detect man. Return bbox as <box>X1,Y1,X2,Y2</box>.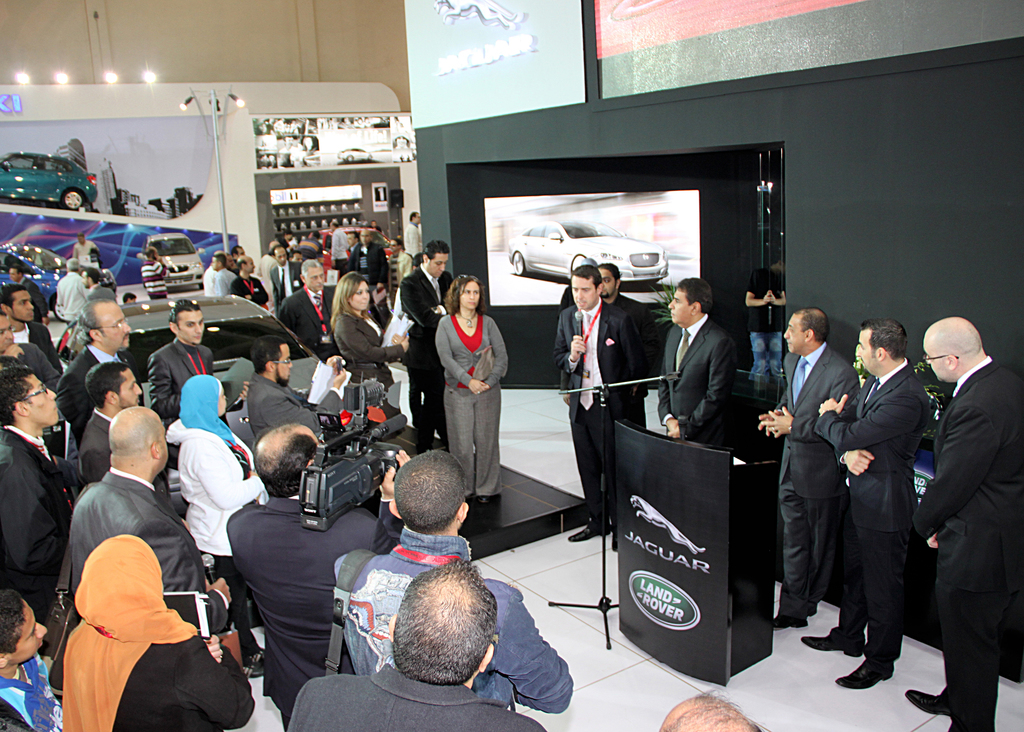
<box>381,240,414,305</box>.
